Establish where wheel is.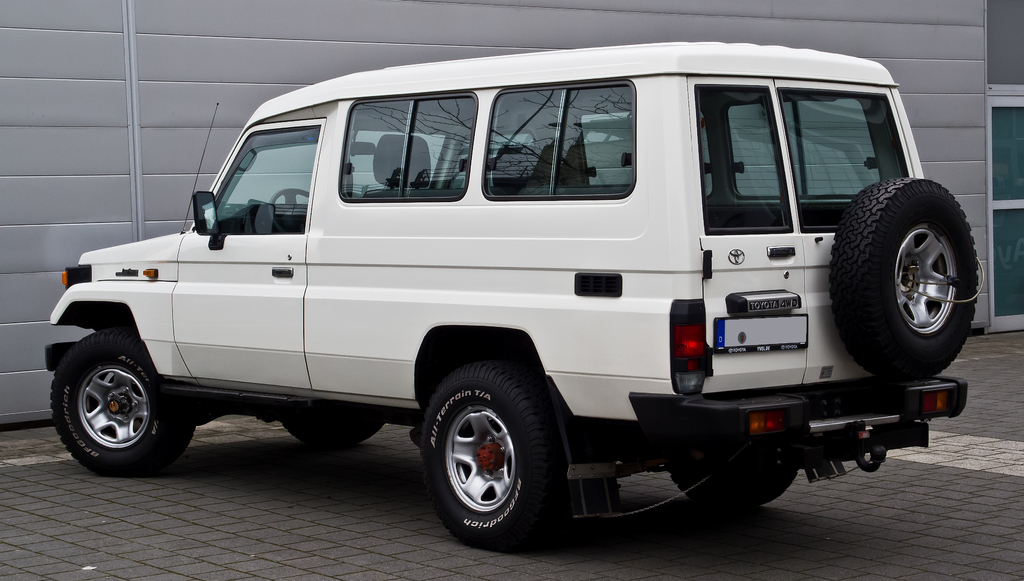
Established at (left=53, top=331, right=190, bottom=475).
